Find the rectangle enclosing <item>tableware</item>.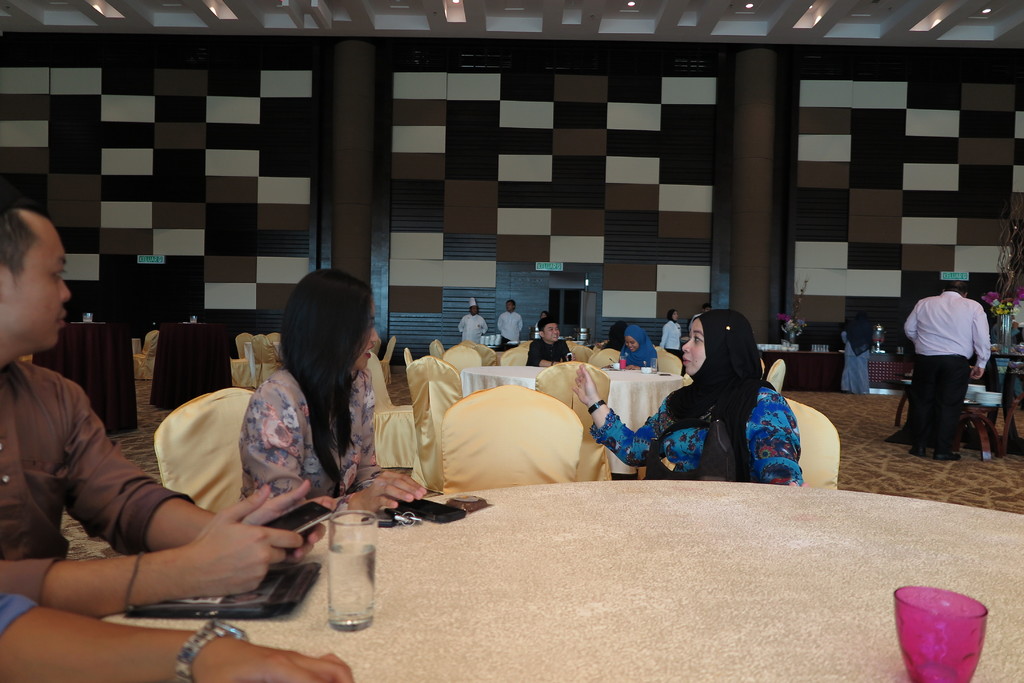
bbox=[189, 316, 198, 324].
